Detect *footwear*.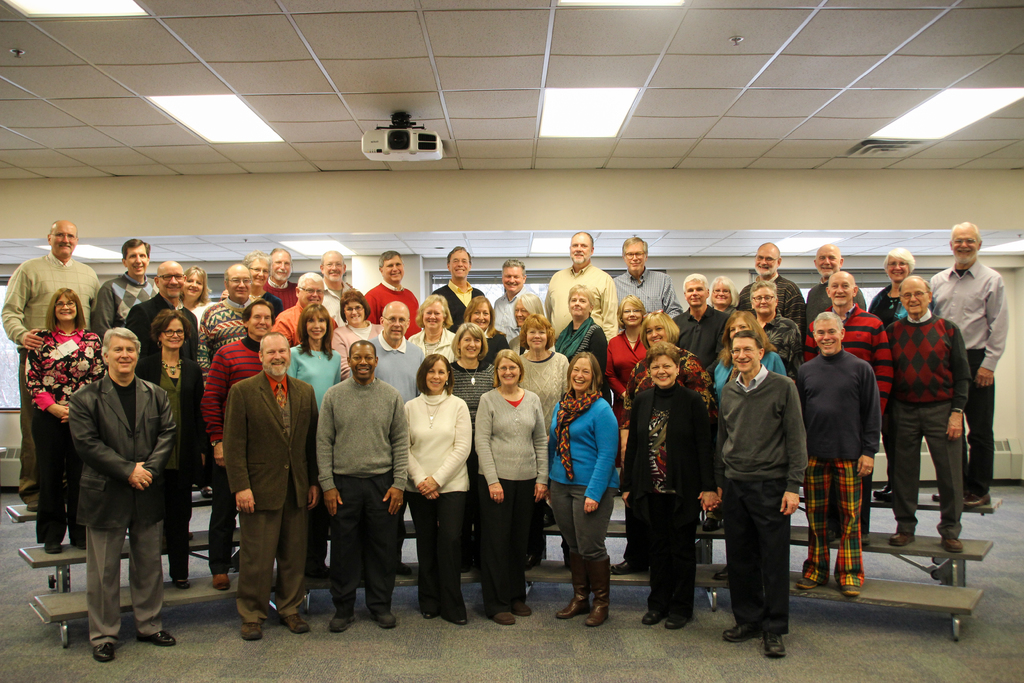
Detected at <region>872, 484, 893, 501</region>.
